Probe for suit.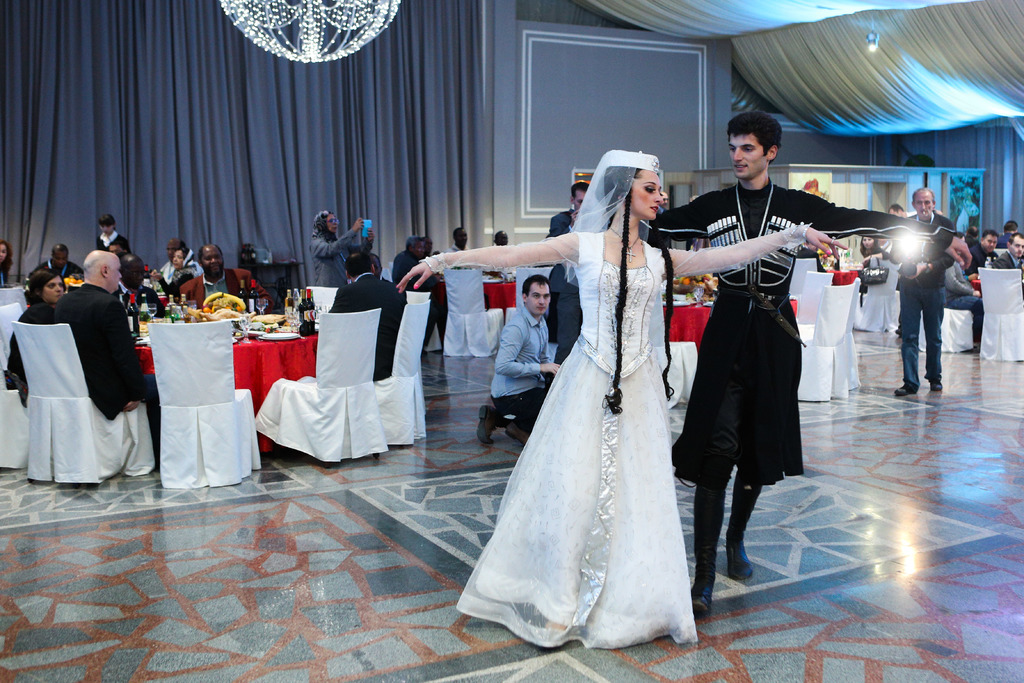
Probe result: x1=179 y1=265 x2=274 y2=317.
